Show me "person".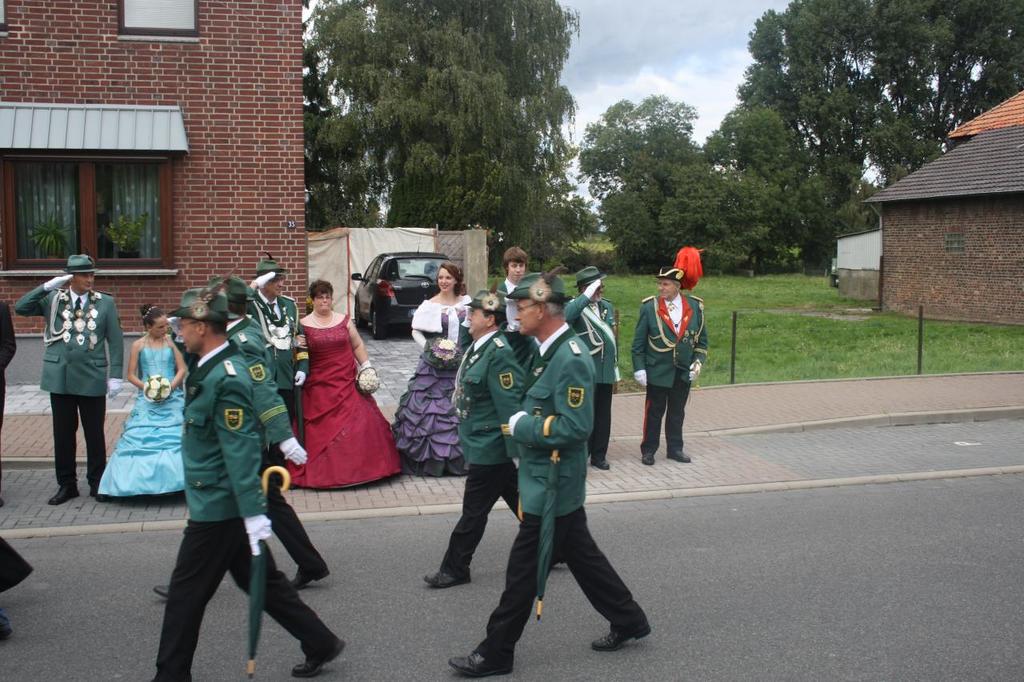
"person" is here: locate(0, 291, 25, 506).
